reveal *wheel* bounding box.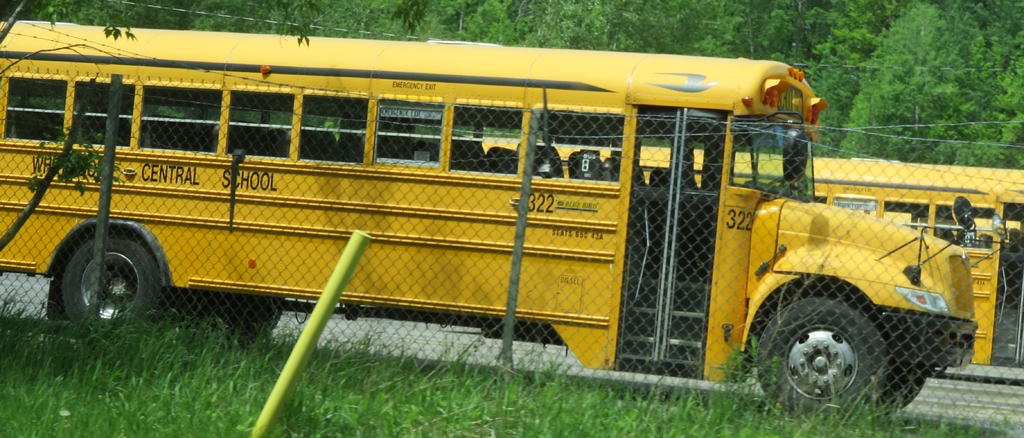
Revealed: BBox(44, 229, 144, 312).
